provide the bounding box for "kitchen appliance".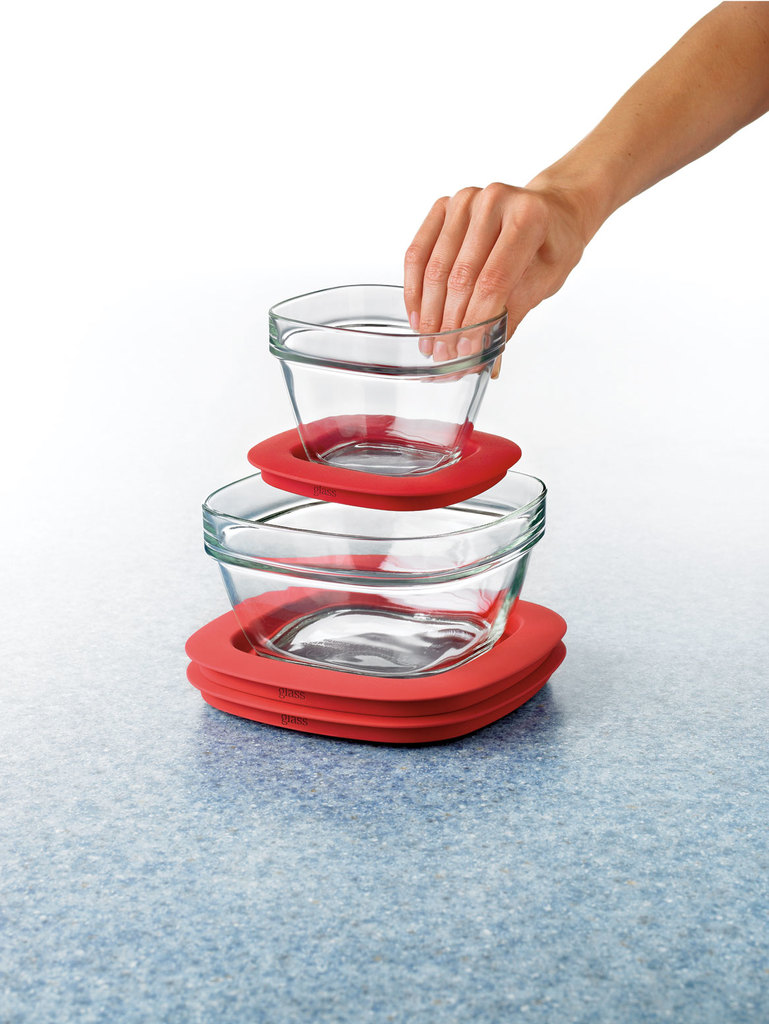
region(178, 582, 572, 748).
